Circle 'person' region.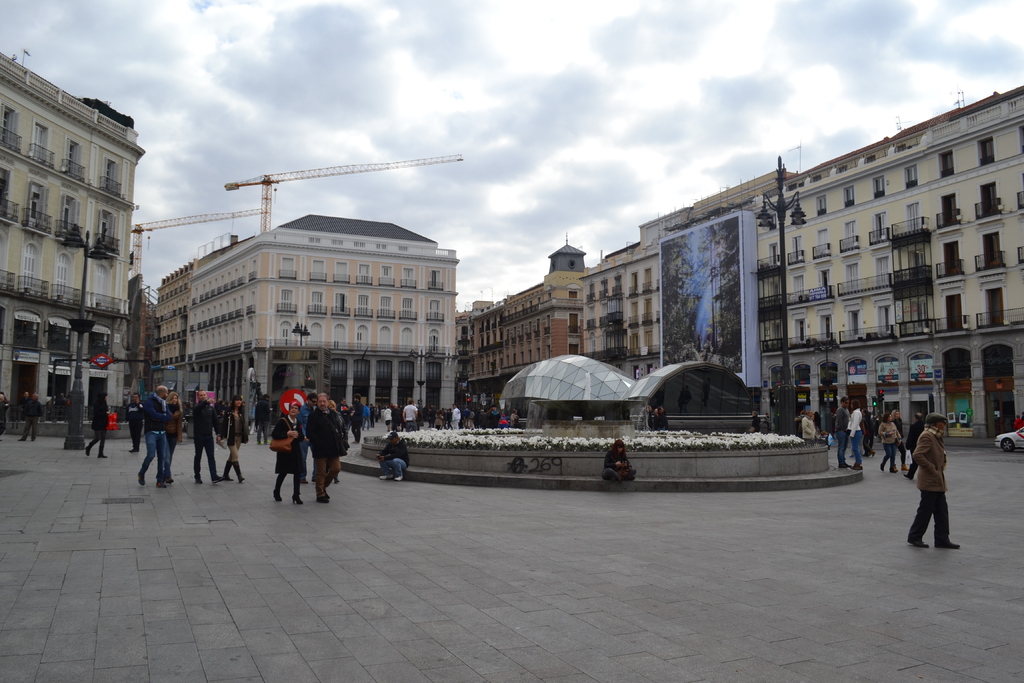
Region: pyautogui.locateOnScreen(890, 409, 904, 472).
